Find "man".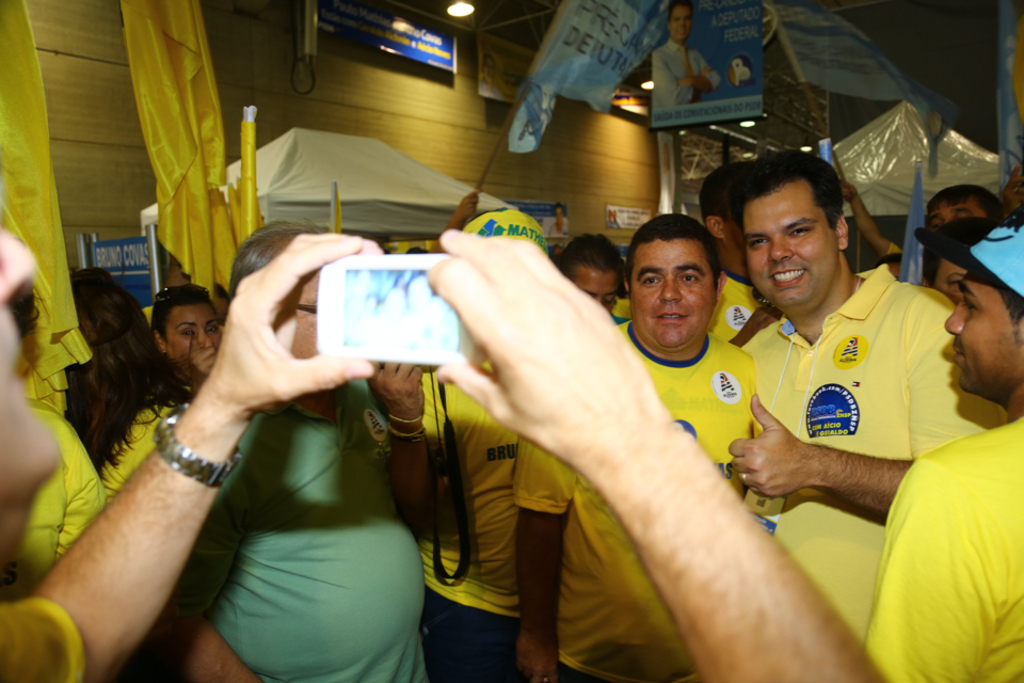
BBox(914, 252, 967, 304).
